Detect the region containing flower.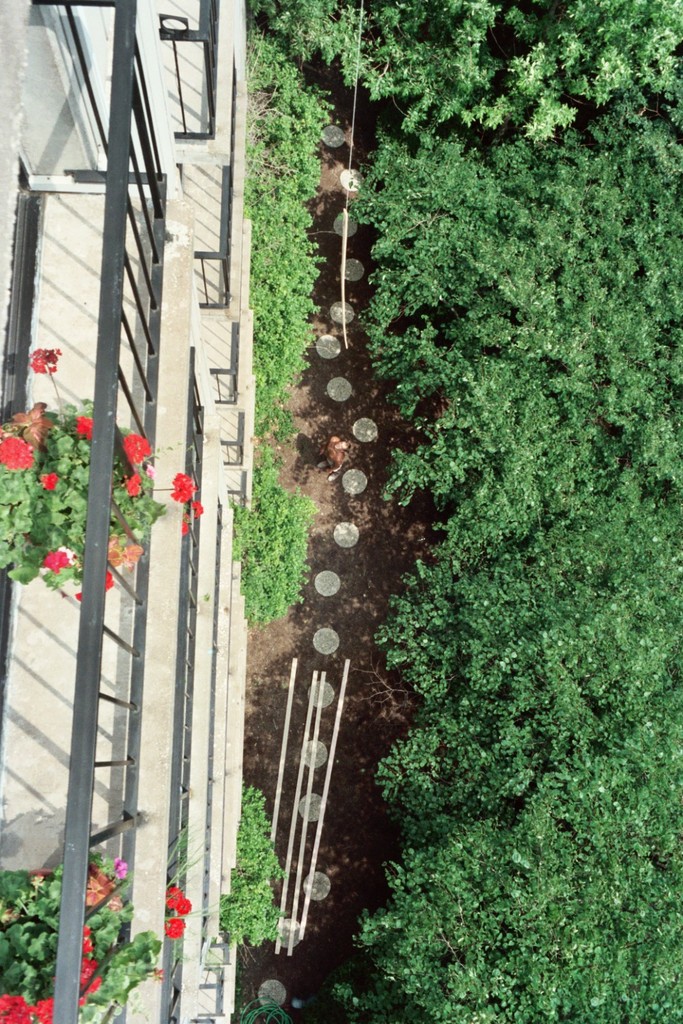
[173, 472, 194, 505].
